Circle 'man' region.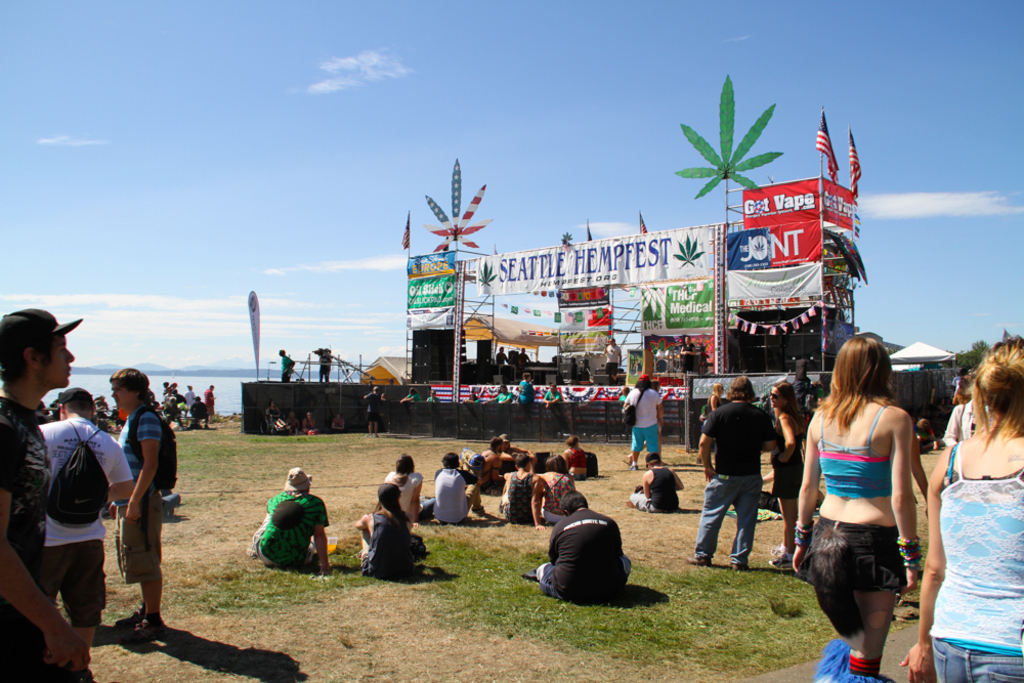
Region: {"left": 244, "top": 467, "right": 329, "bottom": 573}.
